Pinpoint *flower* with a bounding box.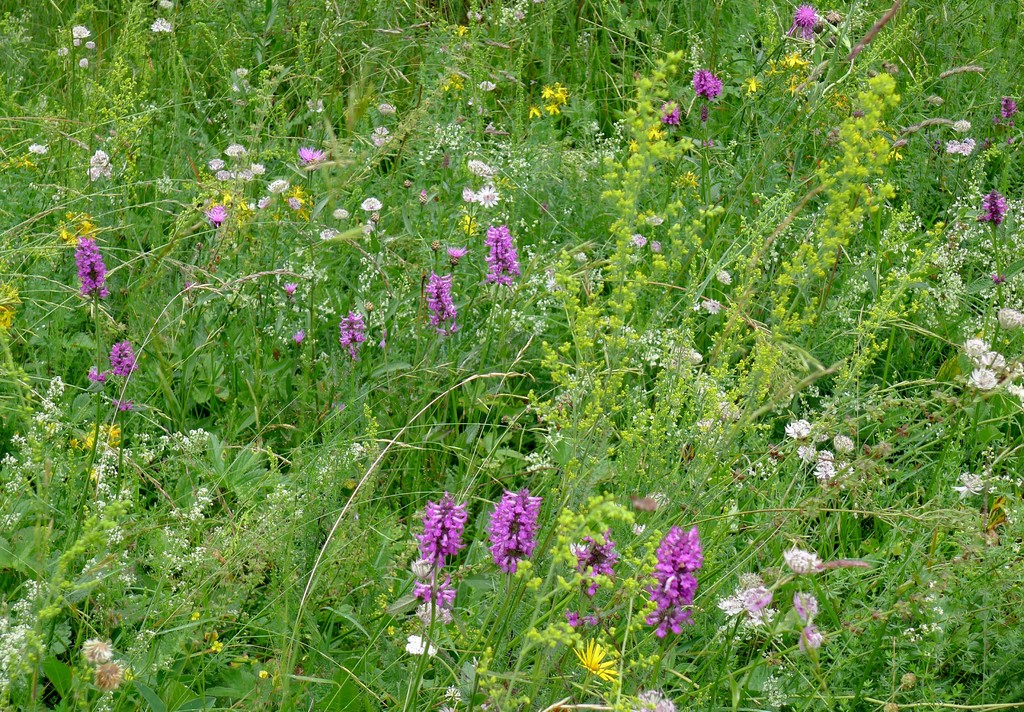
bbox=(305, 95, 331, 115).
